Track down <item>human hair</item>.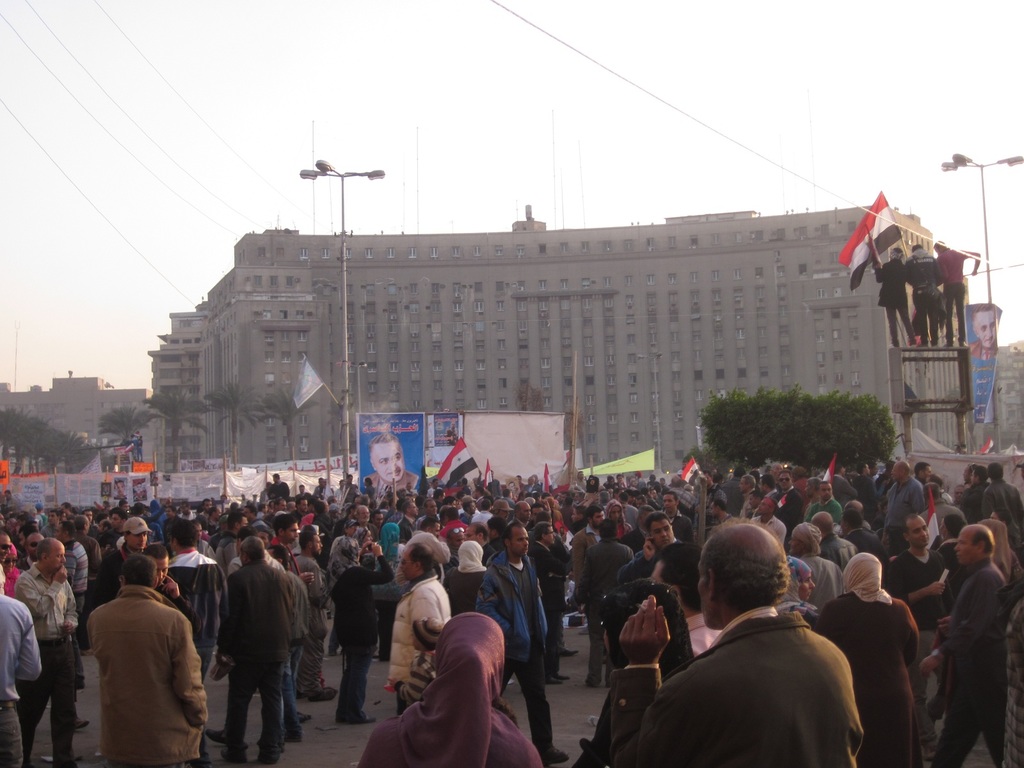
Tracked to left=237, top=536, right=268, bottom=558.
